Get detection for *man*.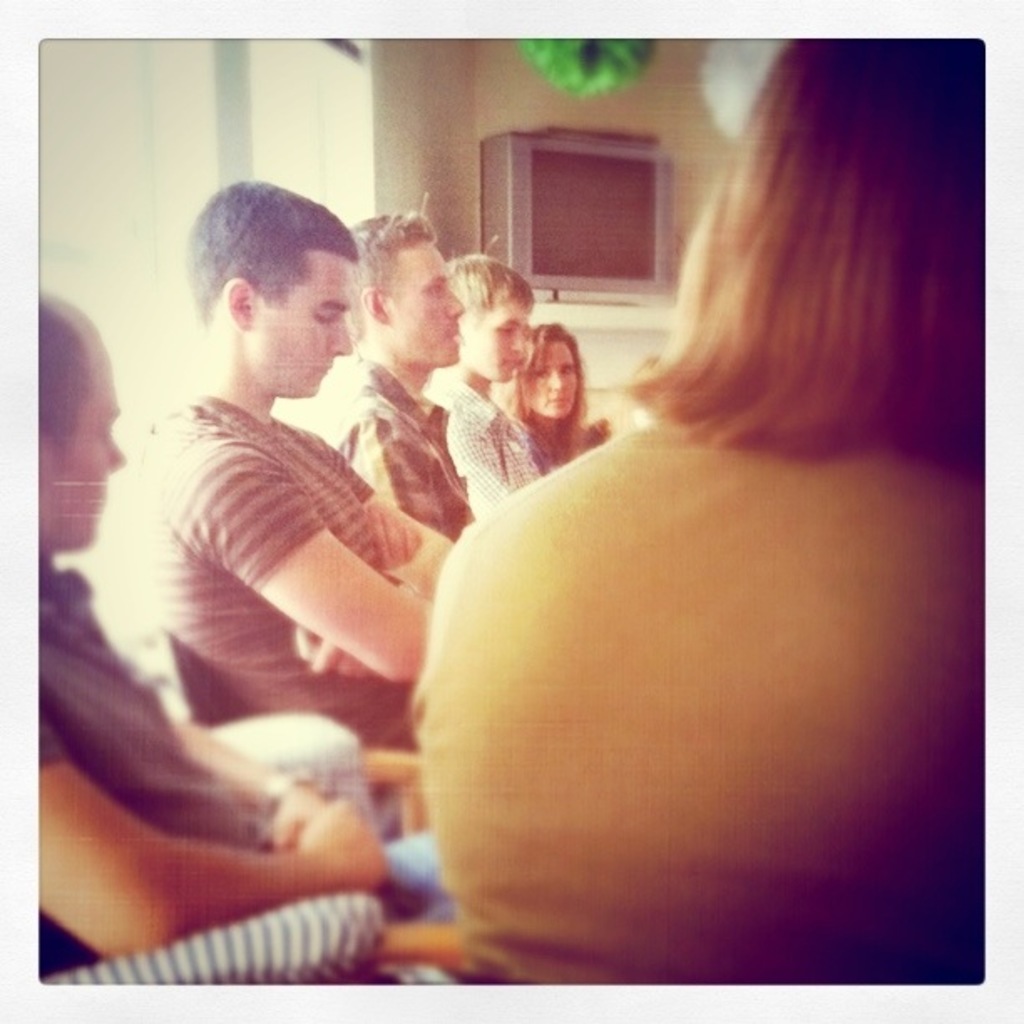
Detection: [315, 196, 474, 530].
